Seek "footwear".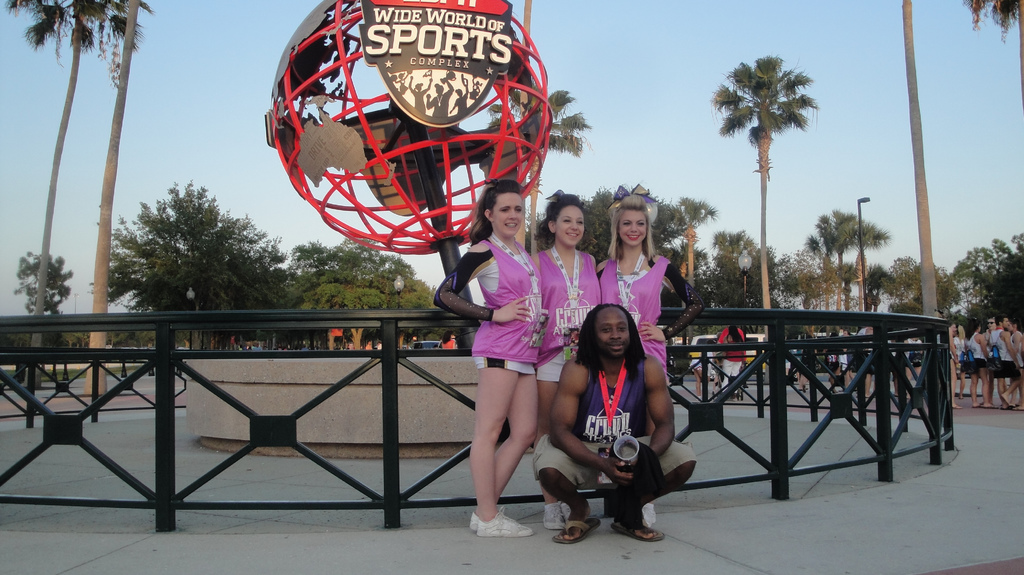
{"left": 548, "top": 519, "right": 599, "bottom": 544}.
